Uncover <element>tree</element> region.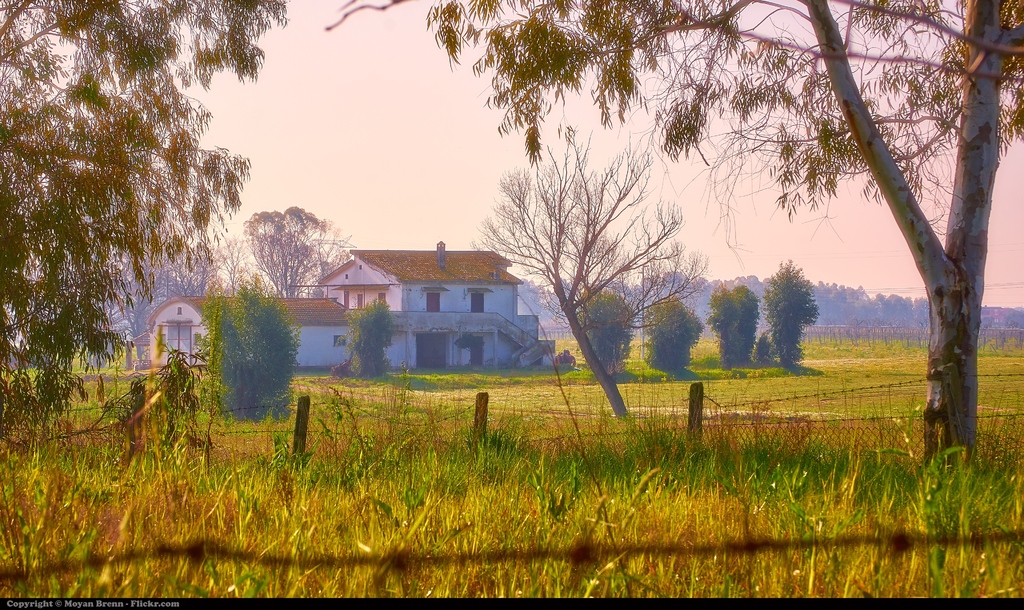
Uncovered: <region>355, 0, 996, 452</region>.
